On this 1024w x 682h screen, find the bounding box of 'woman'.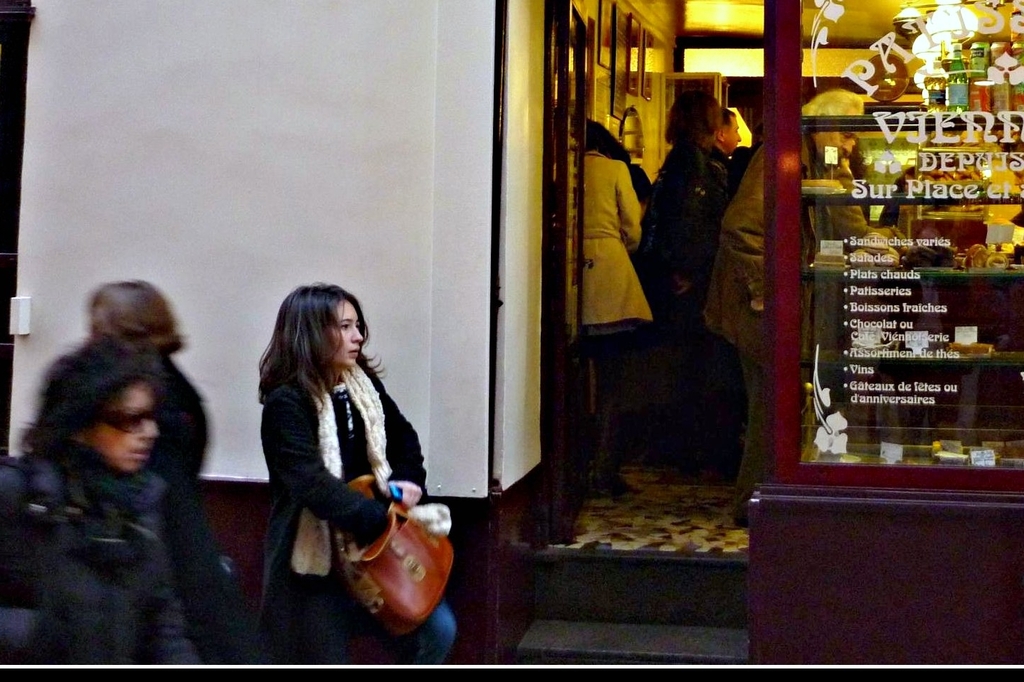
Bounding box: bbox=[0, 336, 204, 664].
